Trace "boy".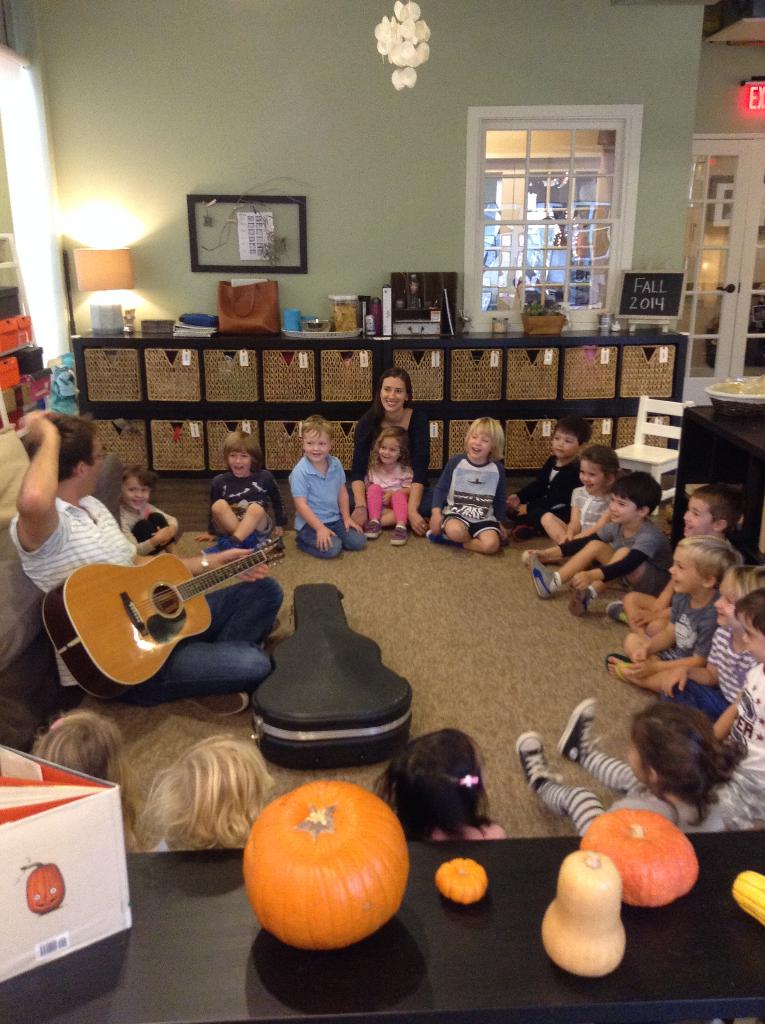
Traced to 206 430 296 556.
